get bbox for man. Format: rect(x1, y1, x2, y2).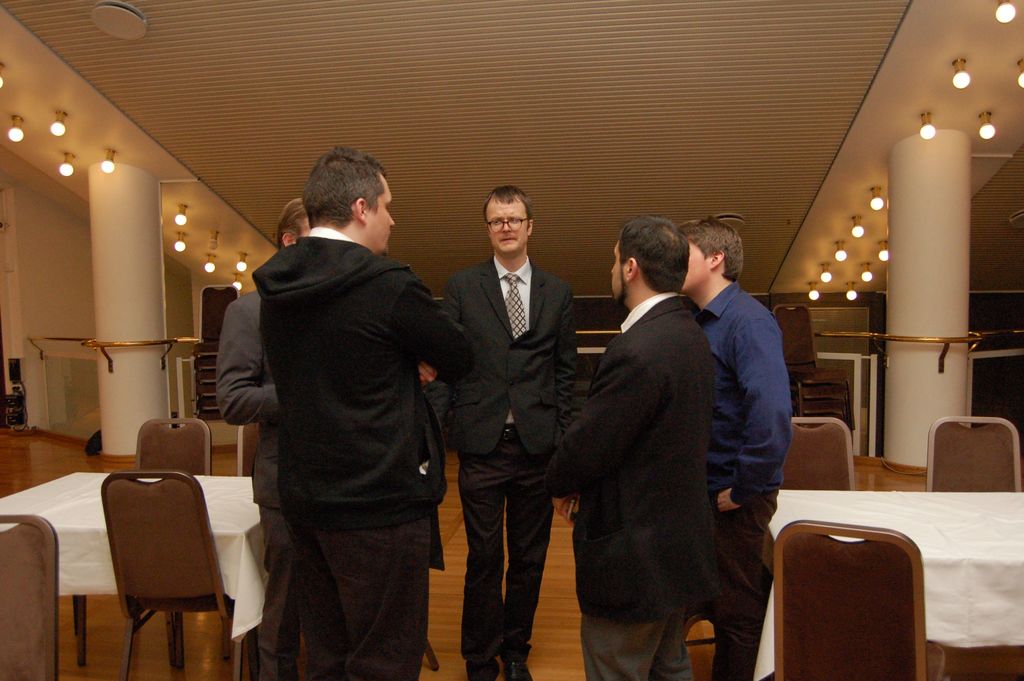
rect(440, 186, 580, 680).
